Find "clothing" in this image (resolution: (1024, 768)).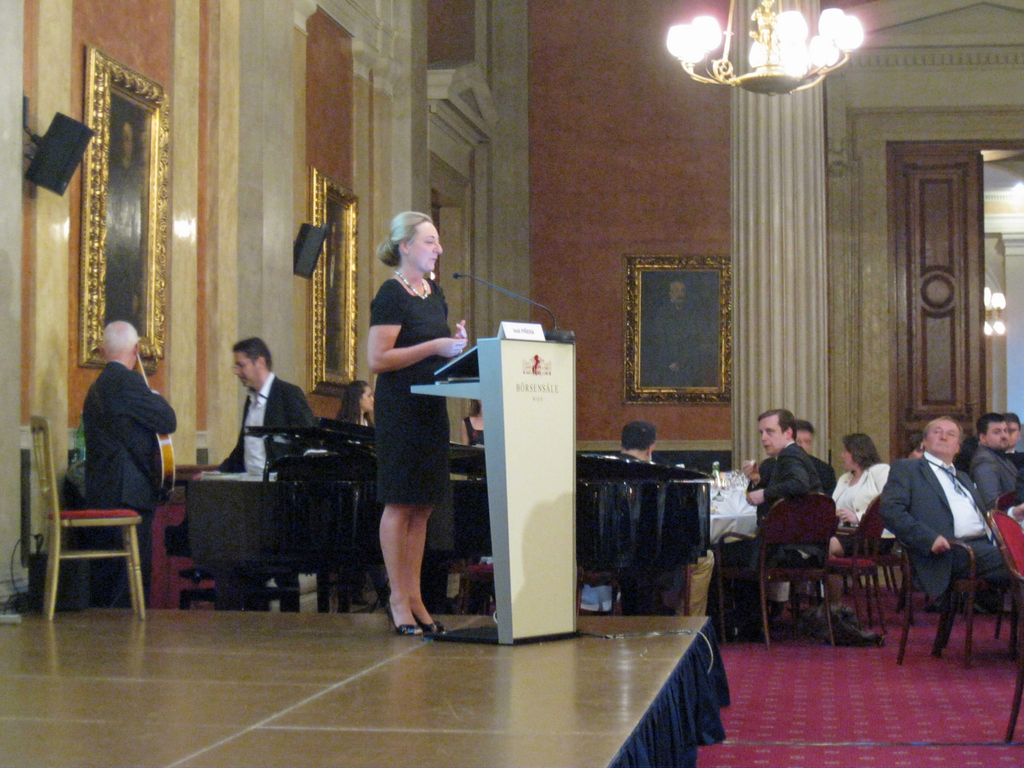
box(965, 449, 1021, 497).
